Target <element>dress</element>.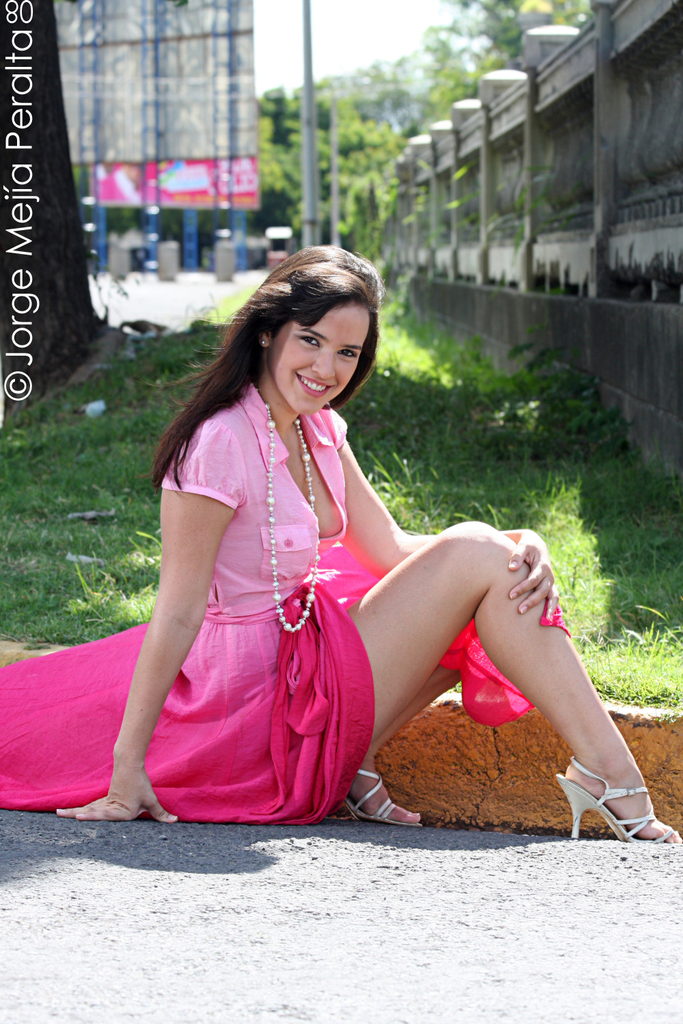
Target region: Rect(0, 385, 563, 827).
